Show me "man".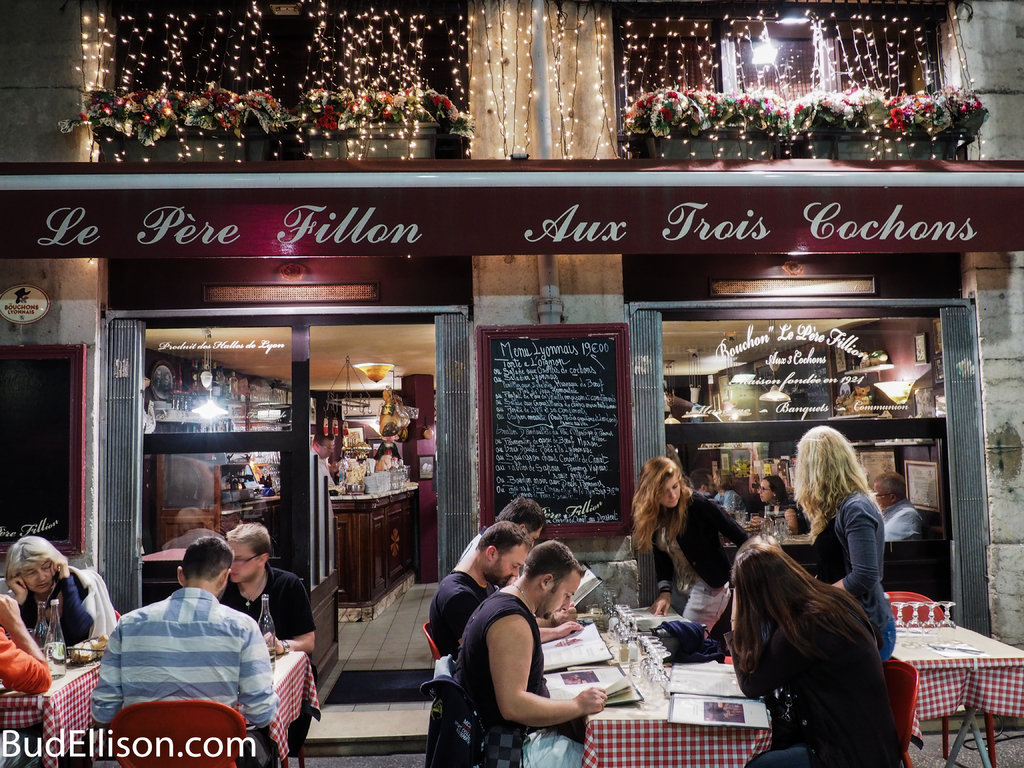
"man" is here: BBox(452, 542, 609, 765).
